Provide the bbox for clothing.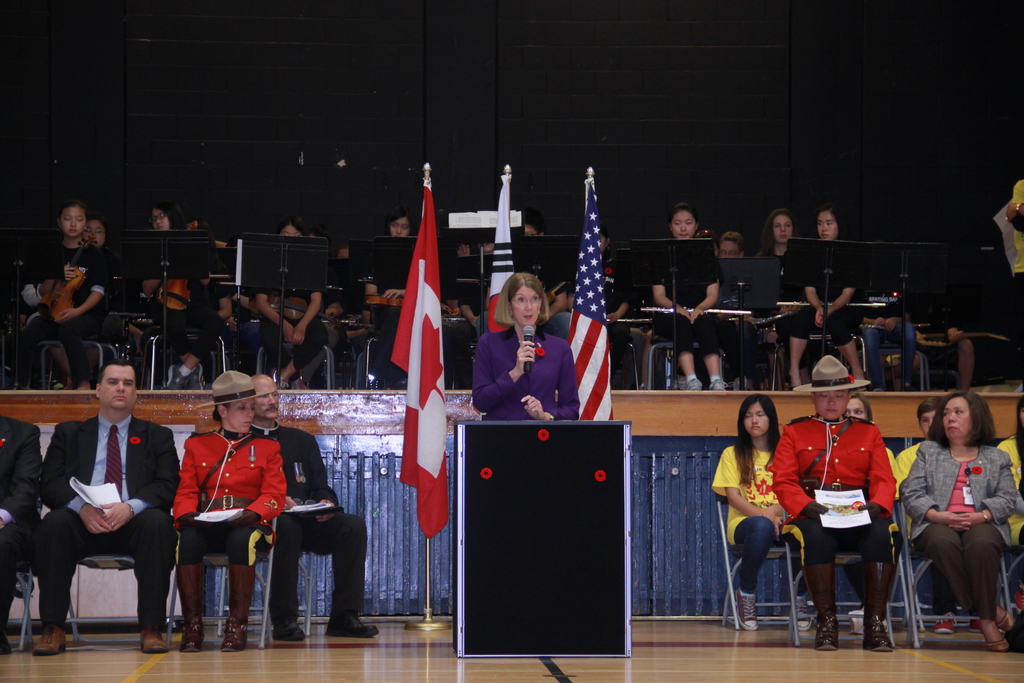
rect(170, 423, 292, 563).
